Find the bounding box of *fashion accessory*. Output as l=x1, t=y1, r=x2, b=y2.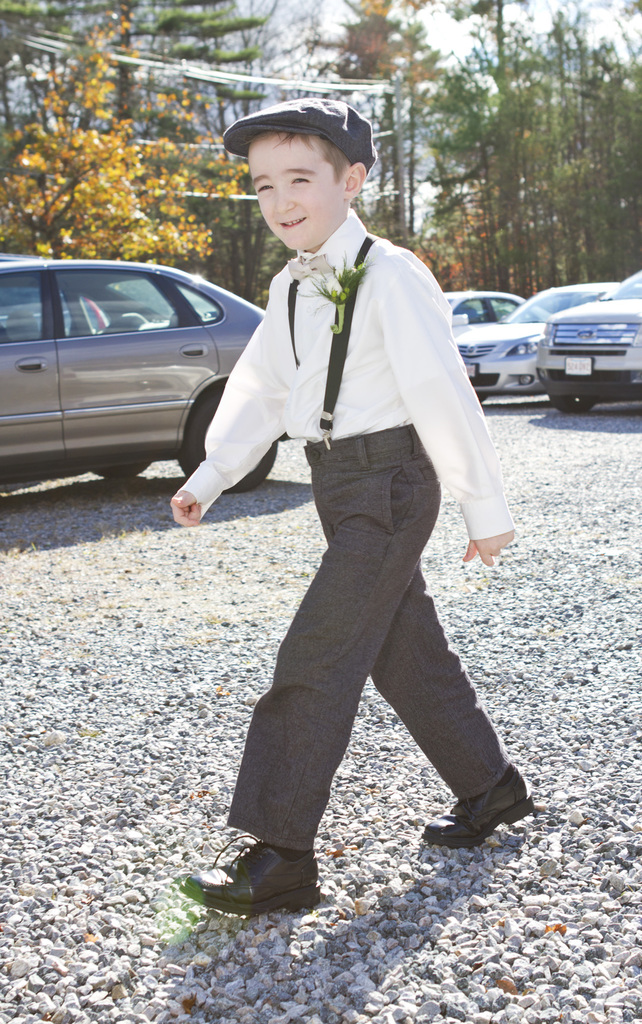
l=180, t=840, r=323, b=918.
